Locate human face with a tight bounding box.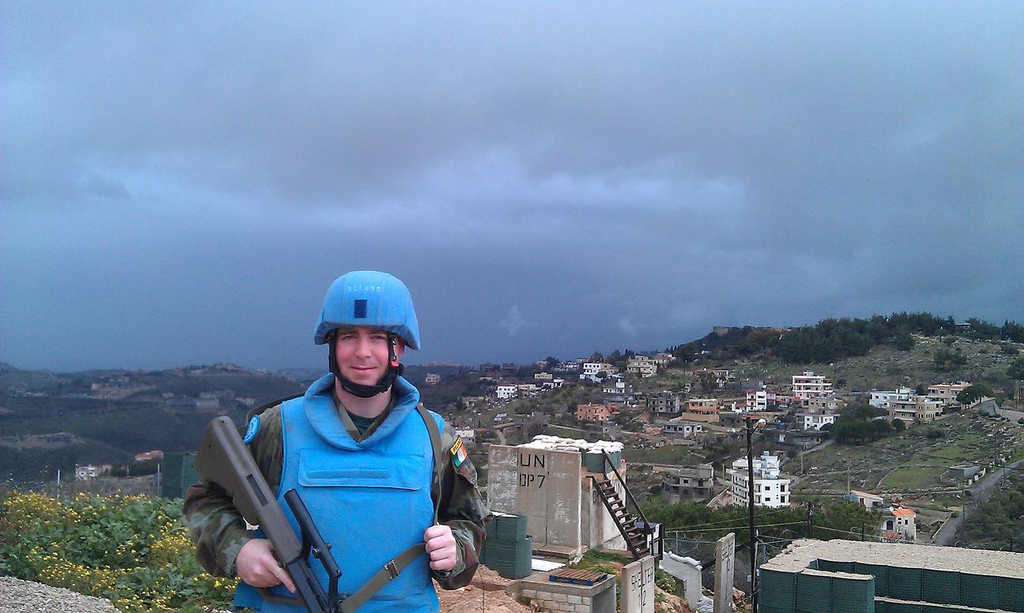
338, 326, 398, 389.
